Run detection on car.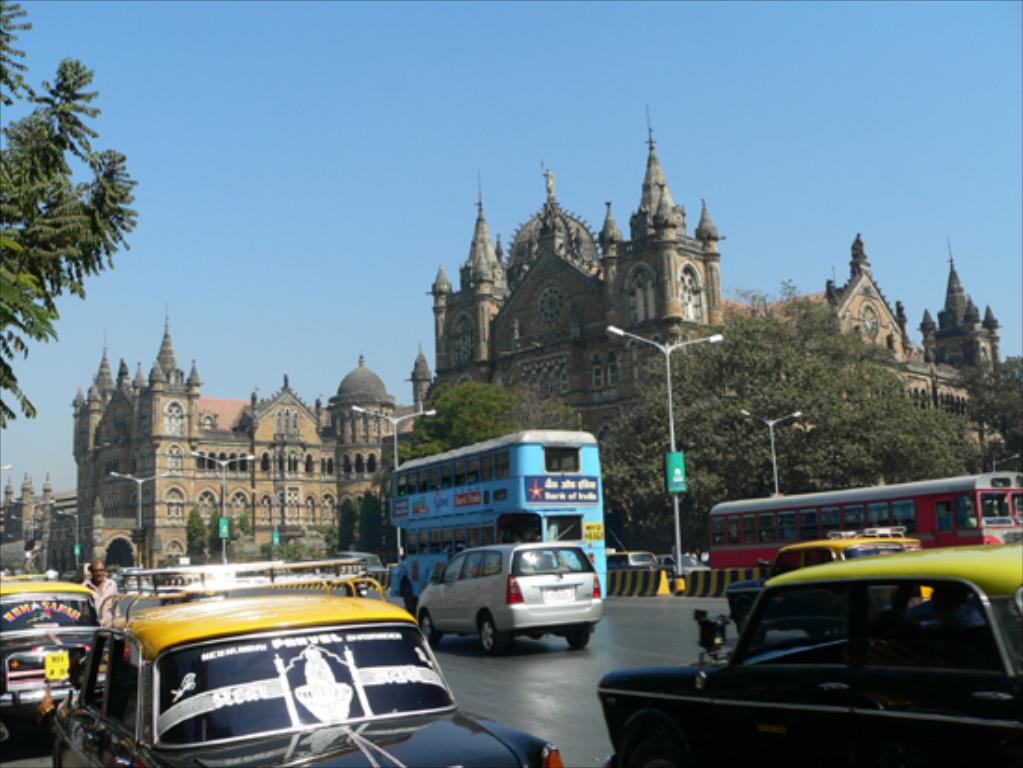
Result: x1=52, y1=591, x2=562, y2=766.
